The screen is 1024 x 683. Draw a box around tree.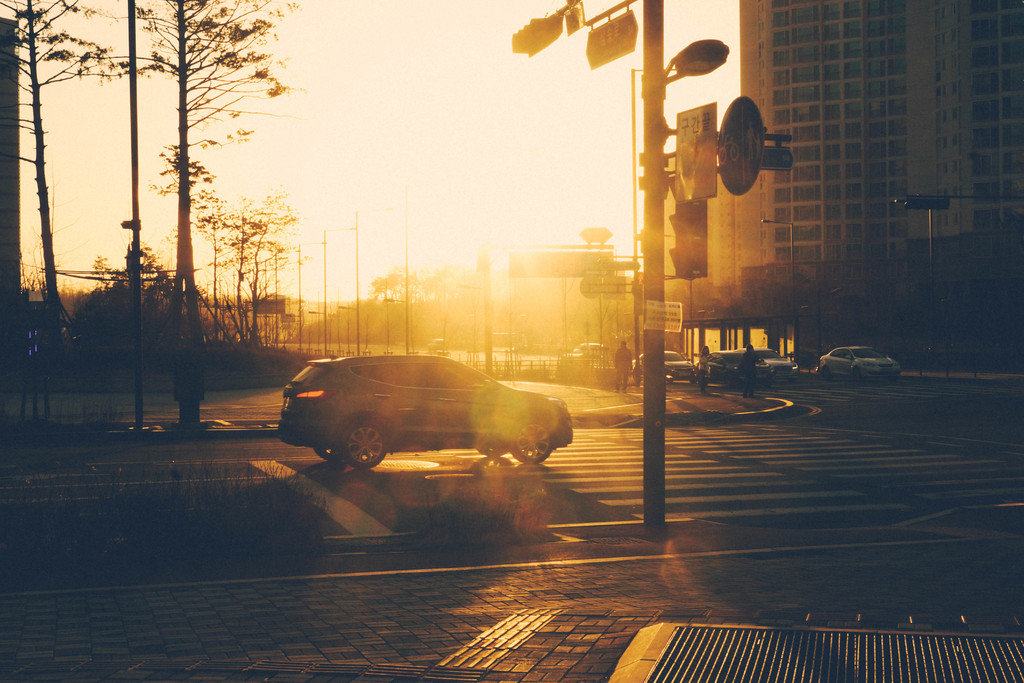
66/26/307/422.
